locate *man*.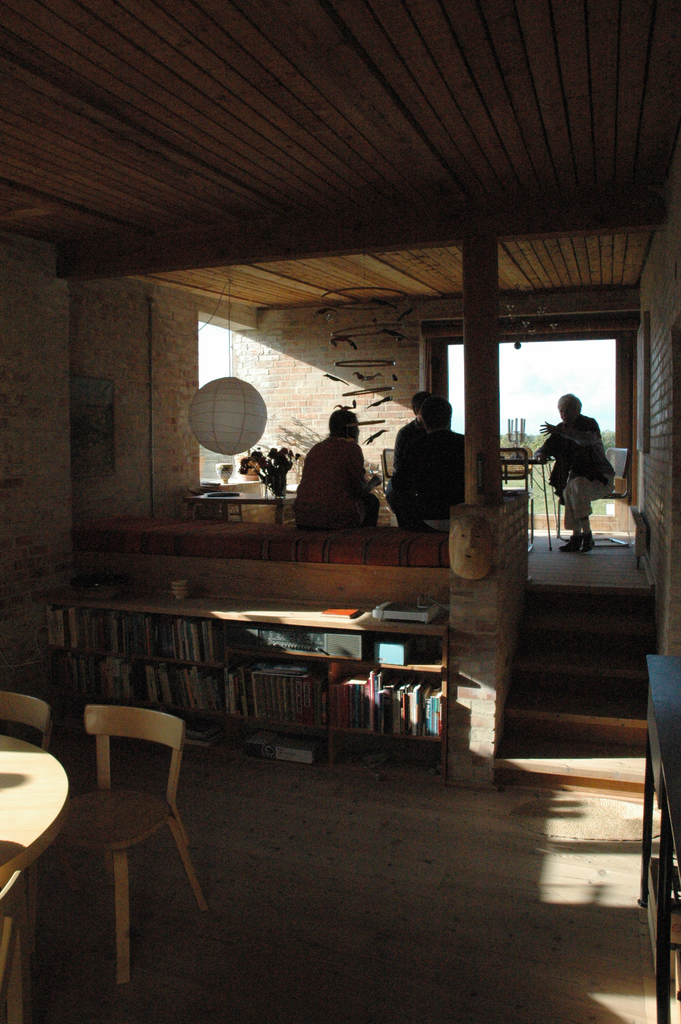
Bounding box: (x1=288, y1=401, x2=379, y2=525).
